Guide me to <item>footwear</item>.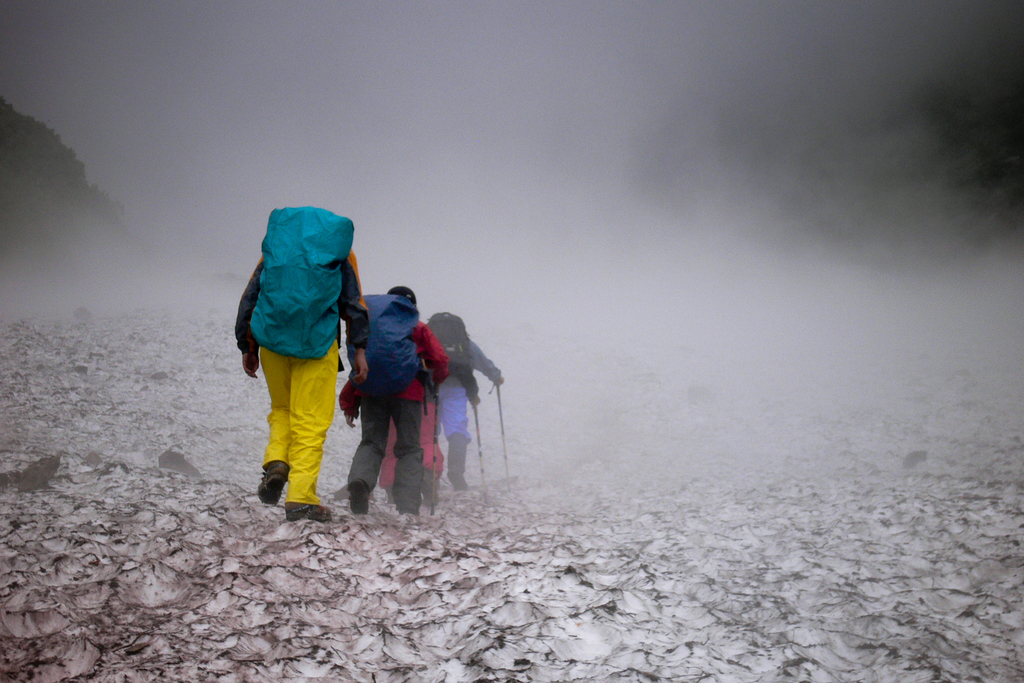
Guidance: [283,502,330,523].
